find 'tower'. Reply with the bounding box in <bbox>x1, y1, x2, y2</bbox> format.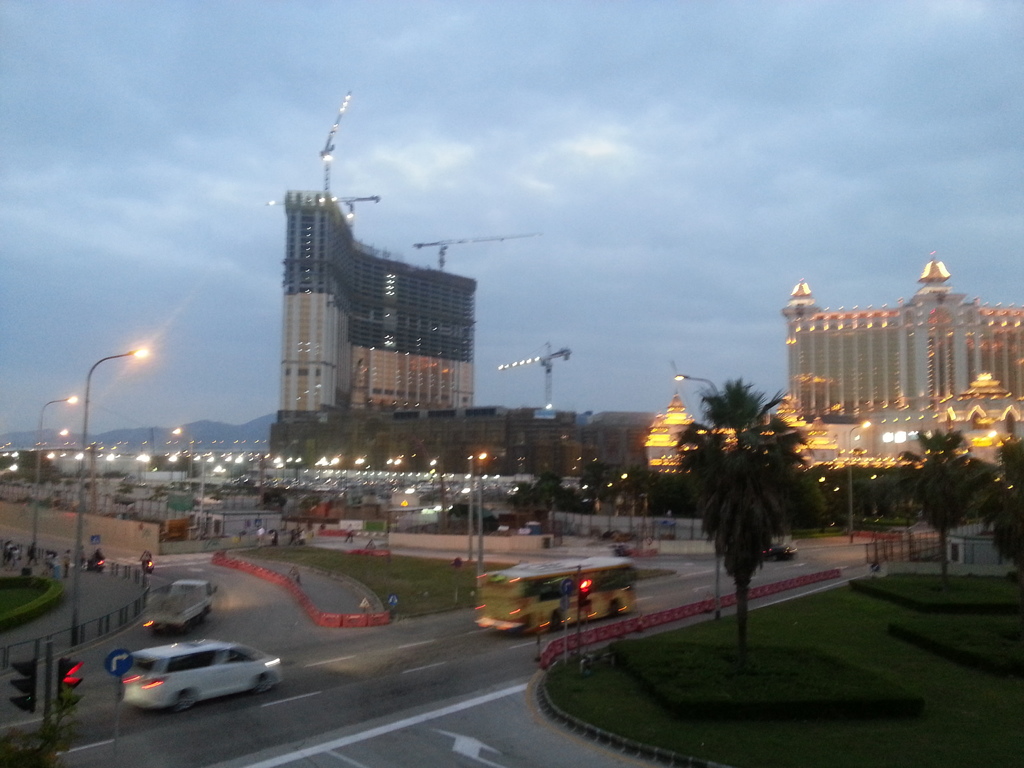
<bbox>282, 195, 479, 410</bbox>.
